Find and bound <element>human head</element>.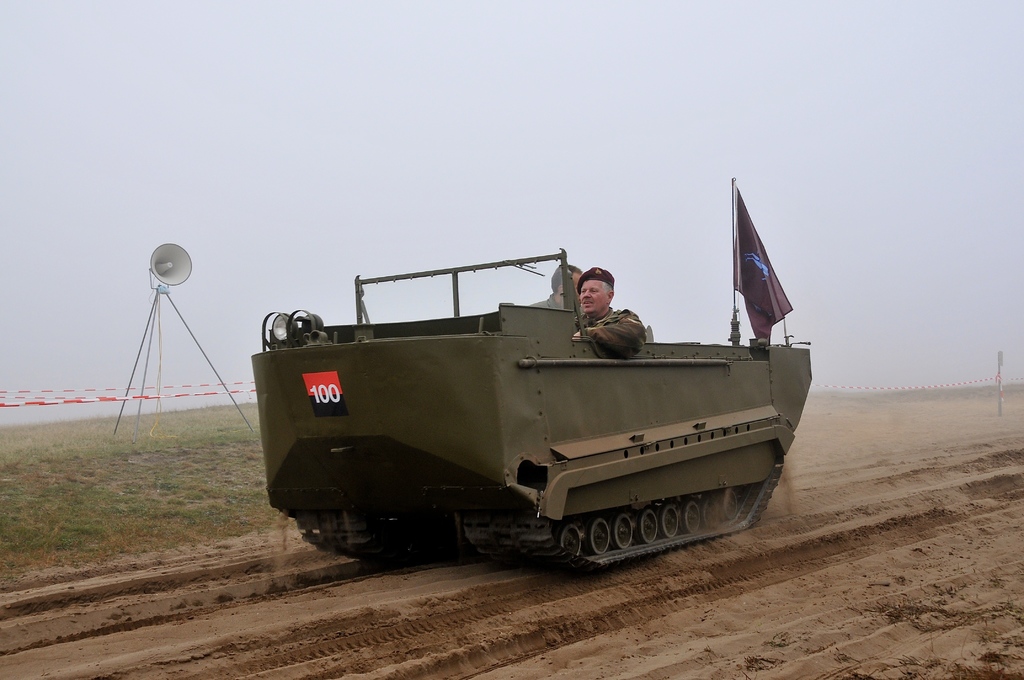
Bound: {"x1": 577, "y1": 264, "x2": 617, "y2": 313}.
